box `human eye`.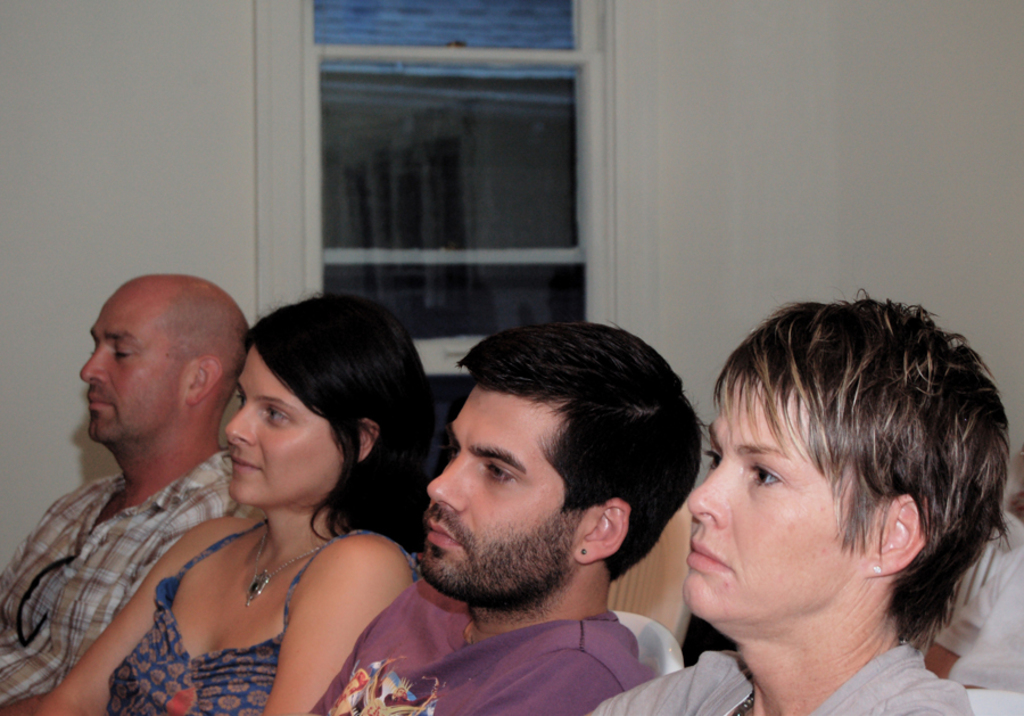
(left=699, top=445, right=721, bottom=468).
